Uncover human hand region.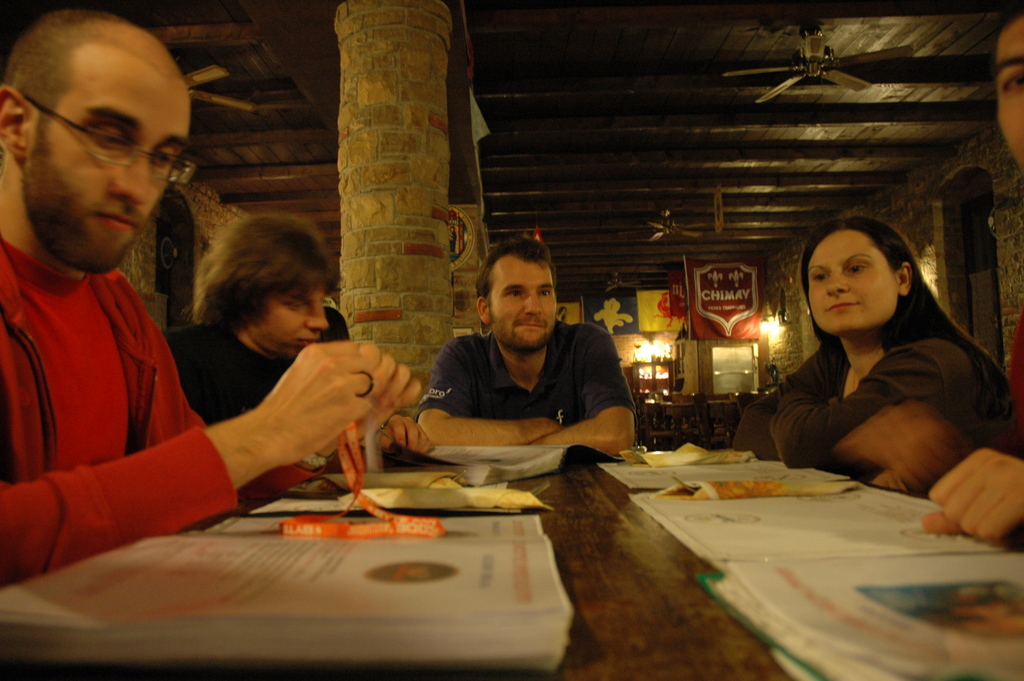
Uncovered: bbox=(256, 341, 381, 452).
